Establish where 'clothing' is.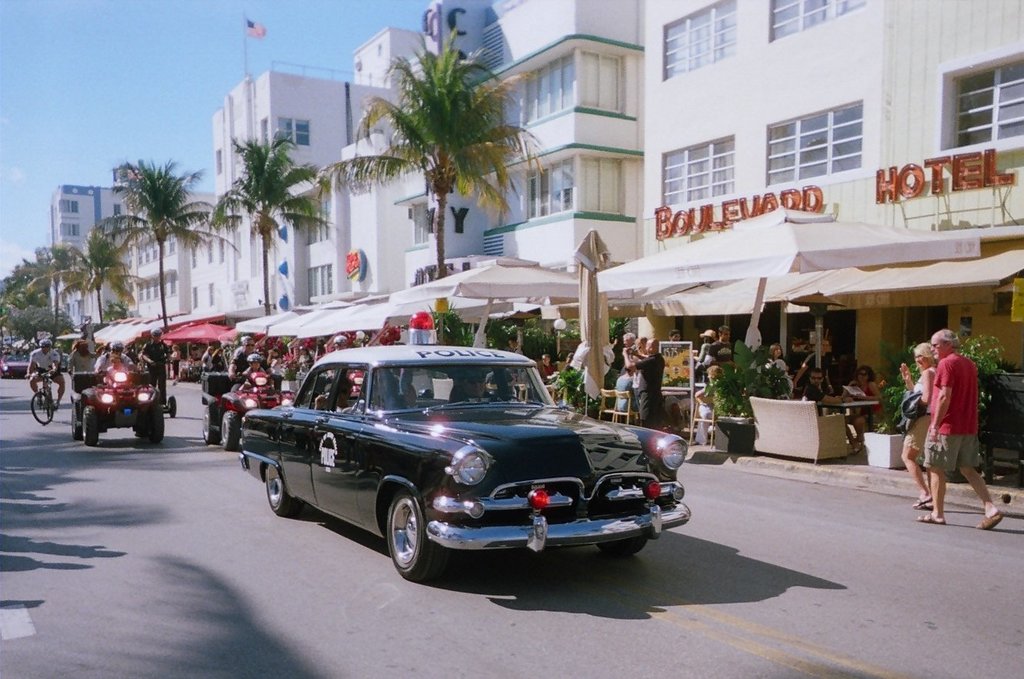
Established at {"x1": 144, "y1": 344, "x2": 166, "y2": 397}.
